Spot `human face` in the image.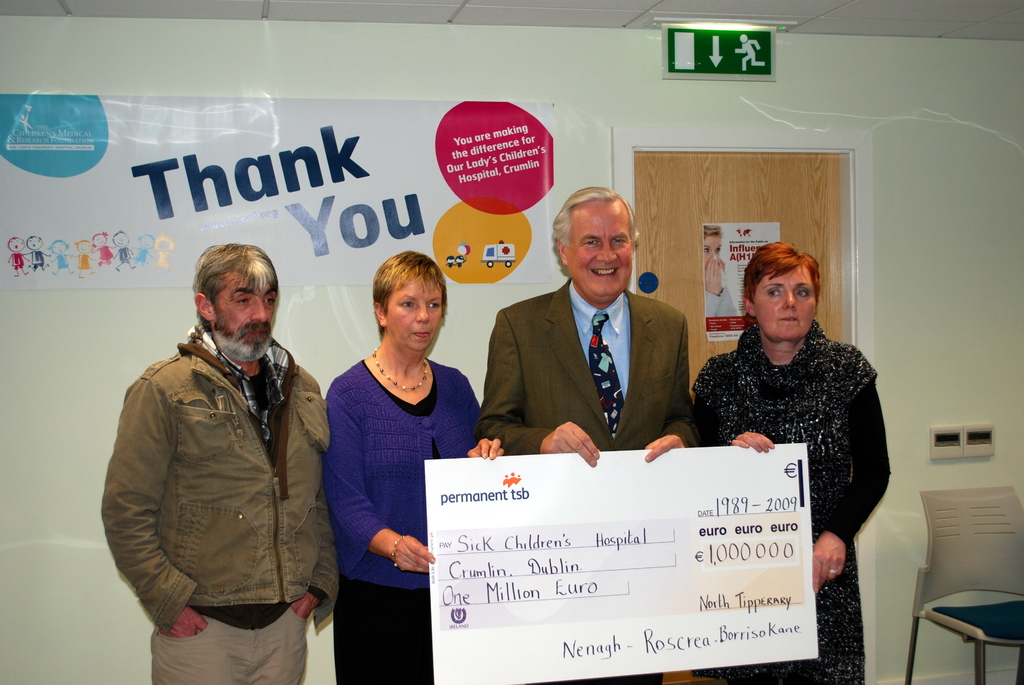
`human face` found at <region>753, 266, 817, 338</region>.
